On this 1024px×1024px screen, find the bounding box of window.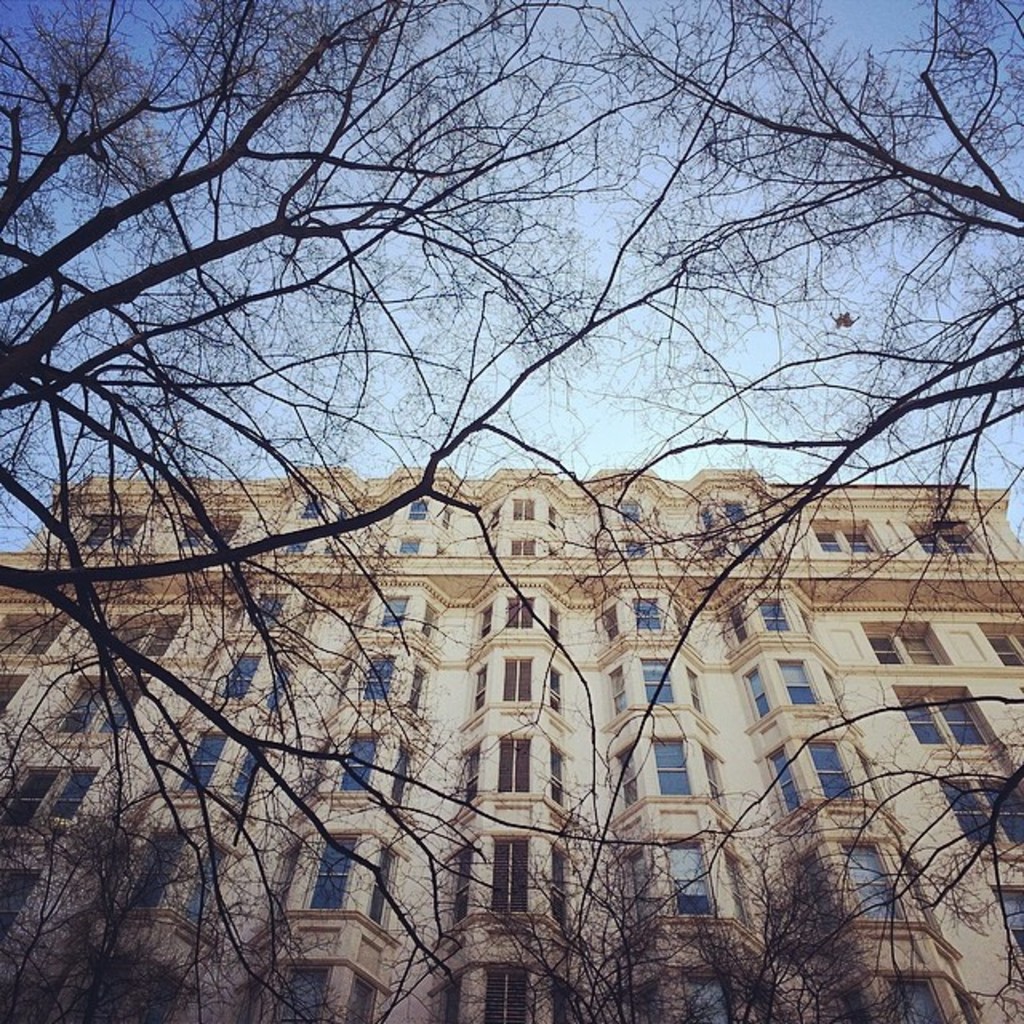
Bounding box: {"left": 846, "top": 840, "right": 899, "bottom": 925}.
